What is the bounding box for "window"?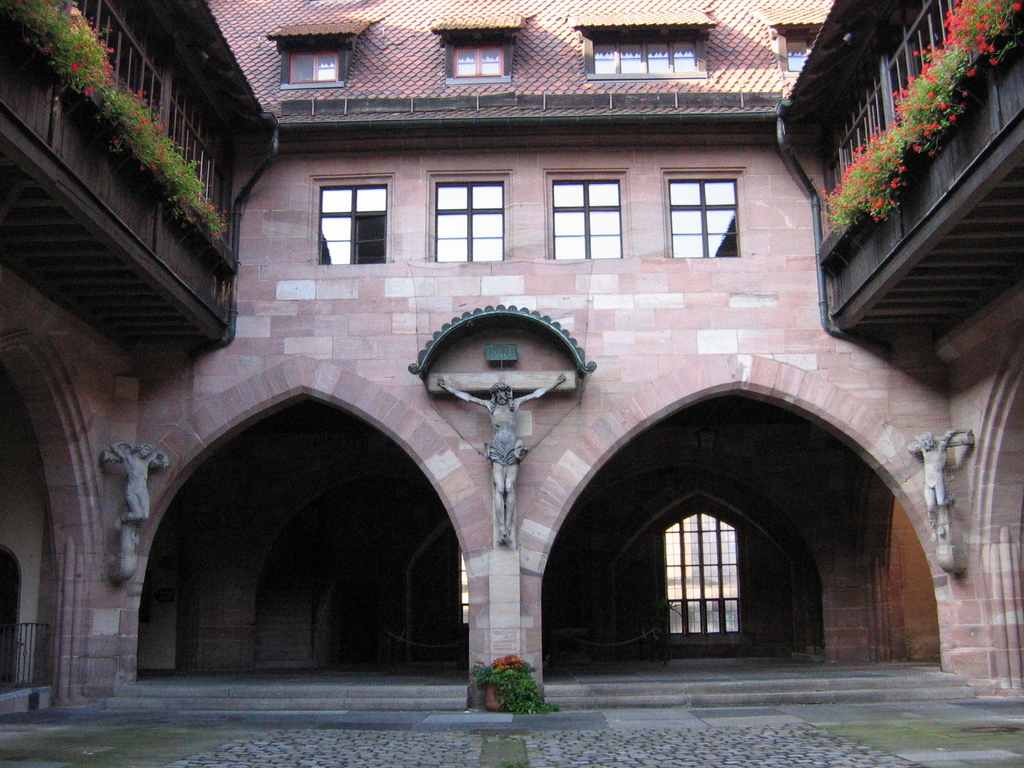
[x1=284, y1=47, x2=348, y2=84].
